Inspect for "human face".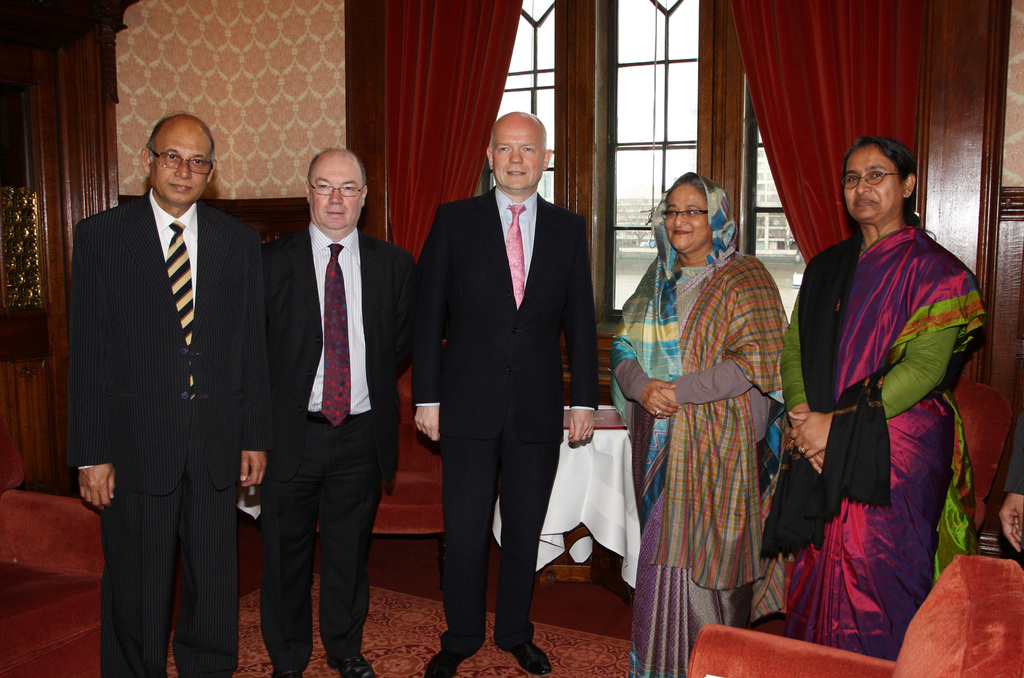
Inspection: detection(664, 186, 705, 254).
